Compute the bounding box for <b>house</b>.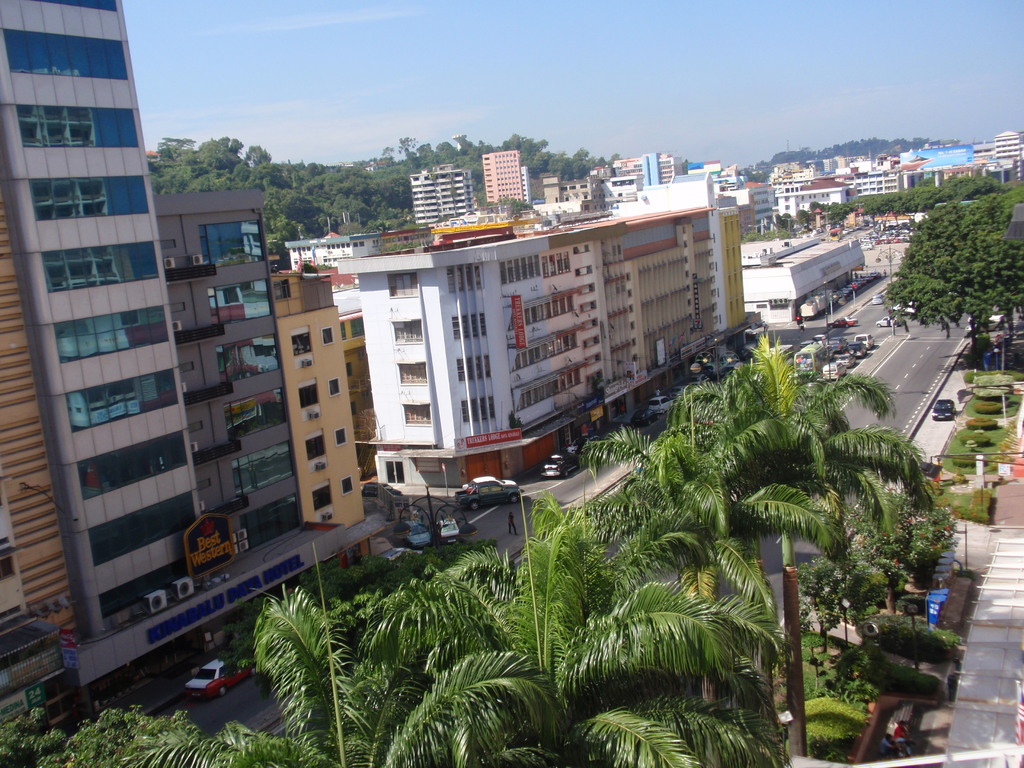
box=[515, 245, 581, 458].
